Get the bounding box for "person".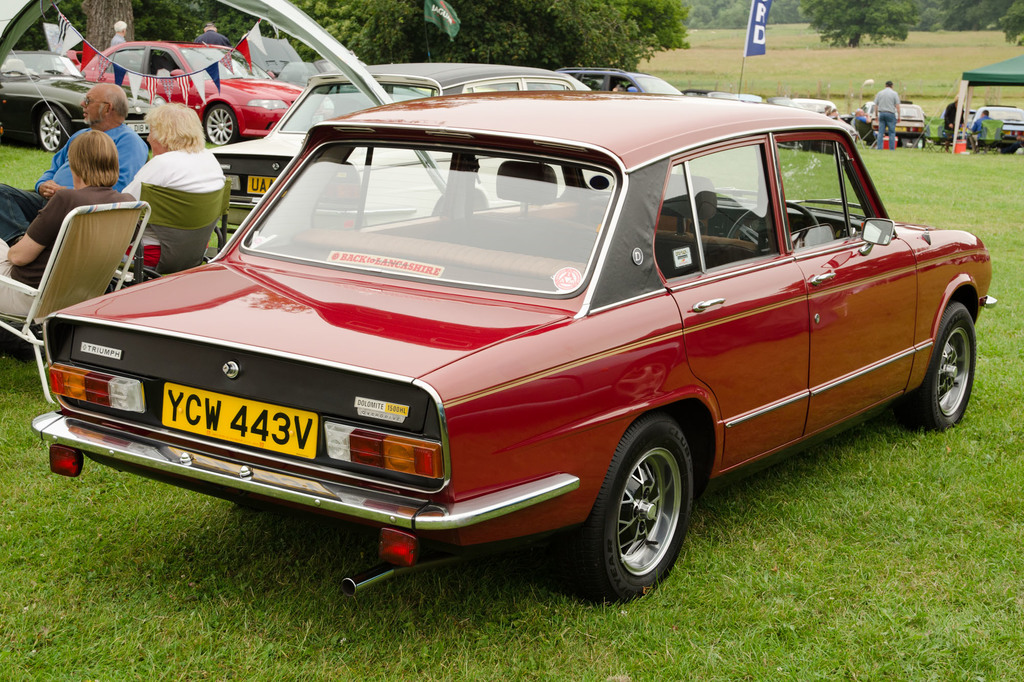
bbox(871, 79, 902, 155).
